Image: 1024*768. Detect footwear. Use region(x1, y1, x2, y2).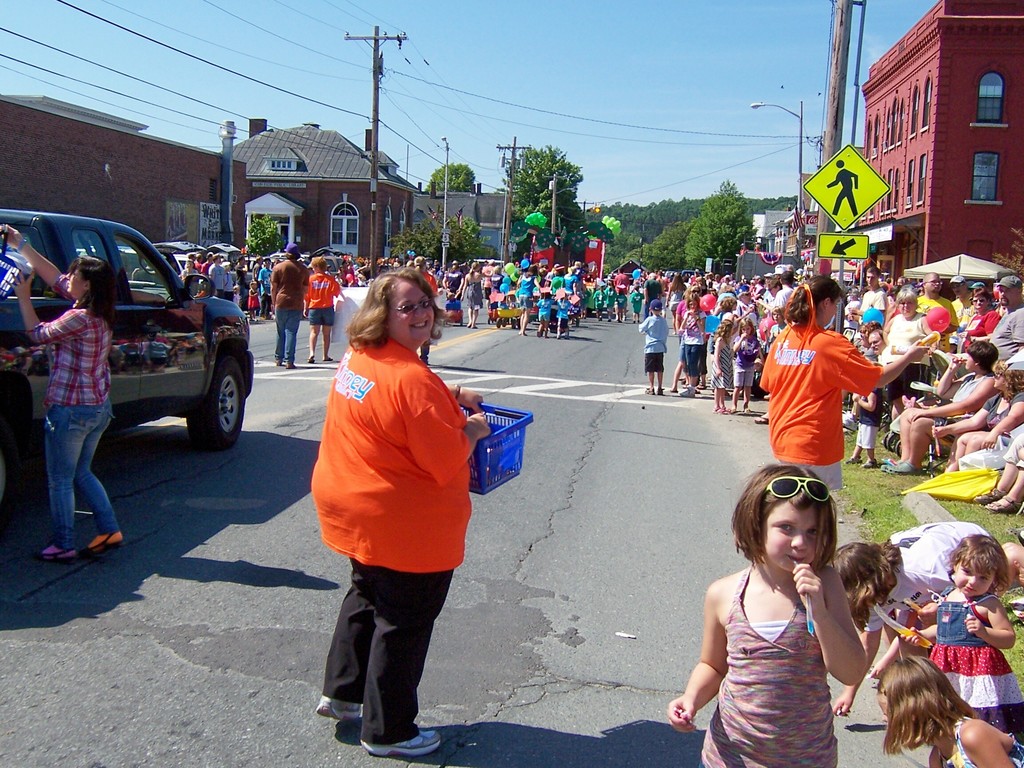
region(259, 312, 266, 321).
